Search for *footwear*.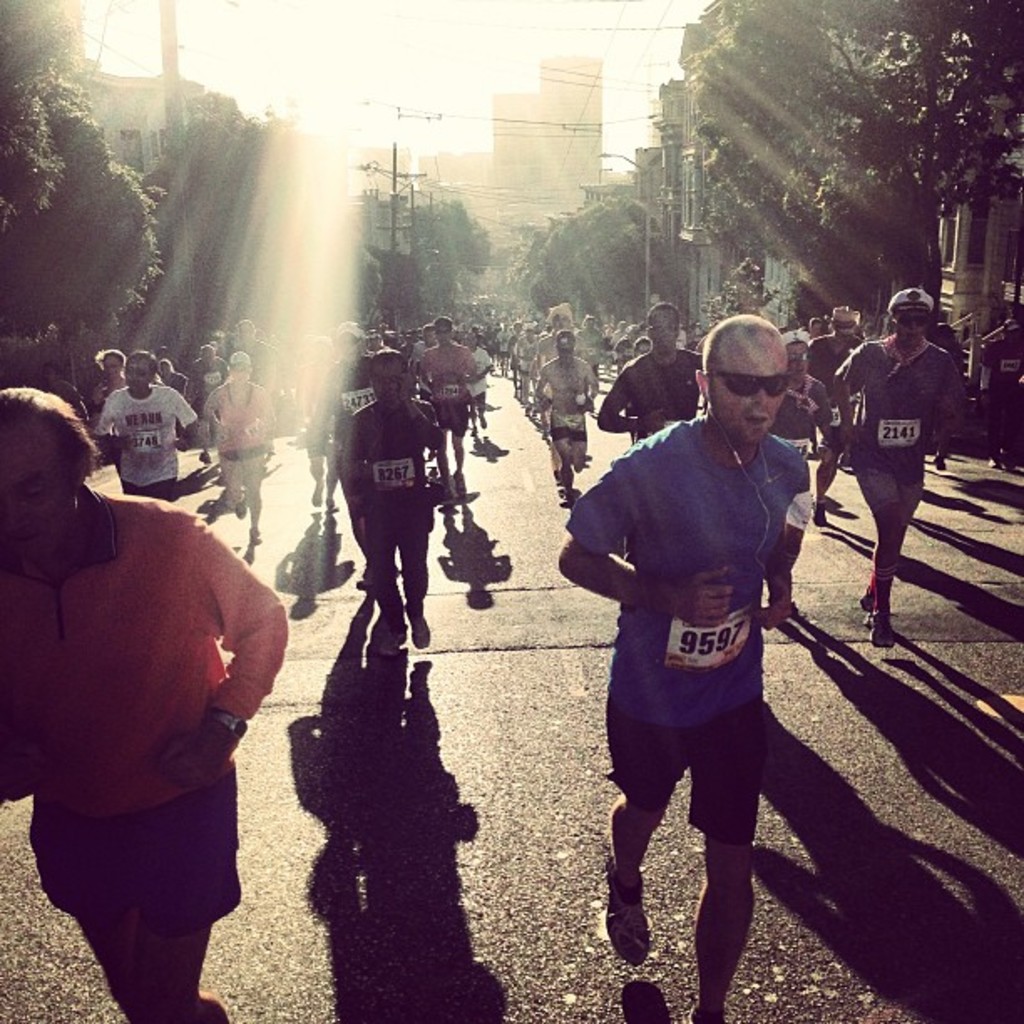
Found at 438/490/455/507.
